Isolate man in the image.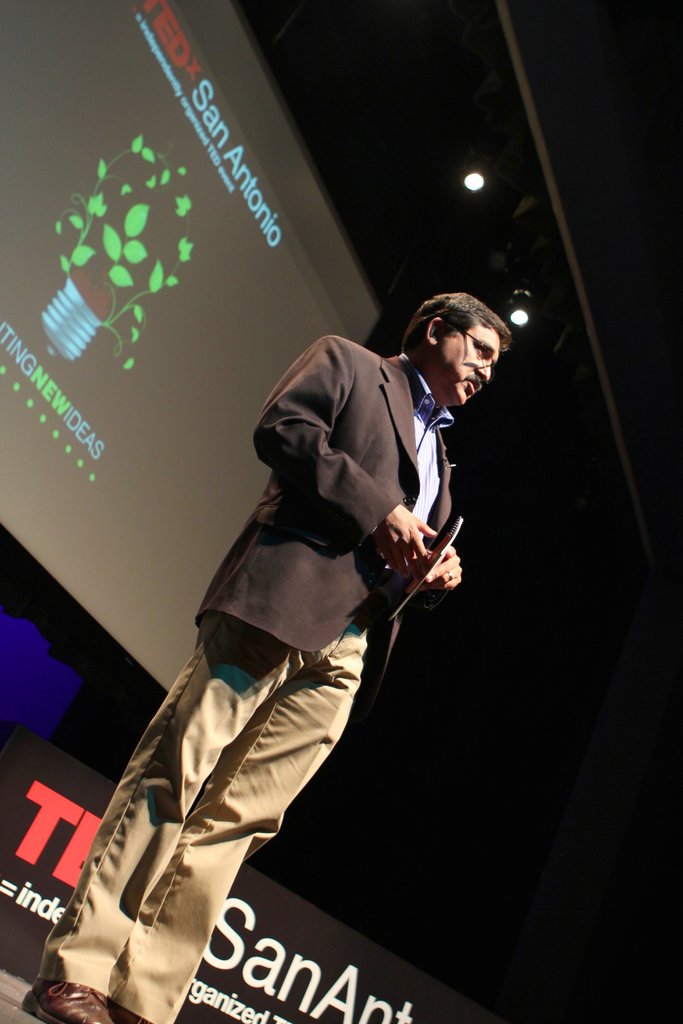
Isolated region: Rect(15, 290, 511, 1023).
